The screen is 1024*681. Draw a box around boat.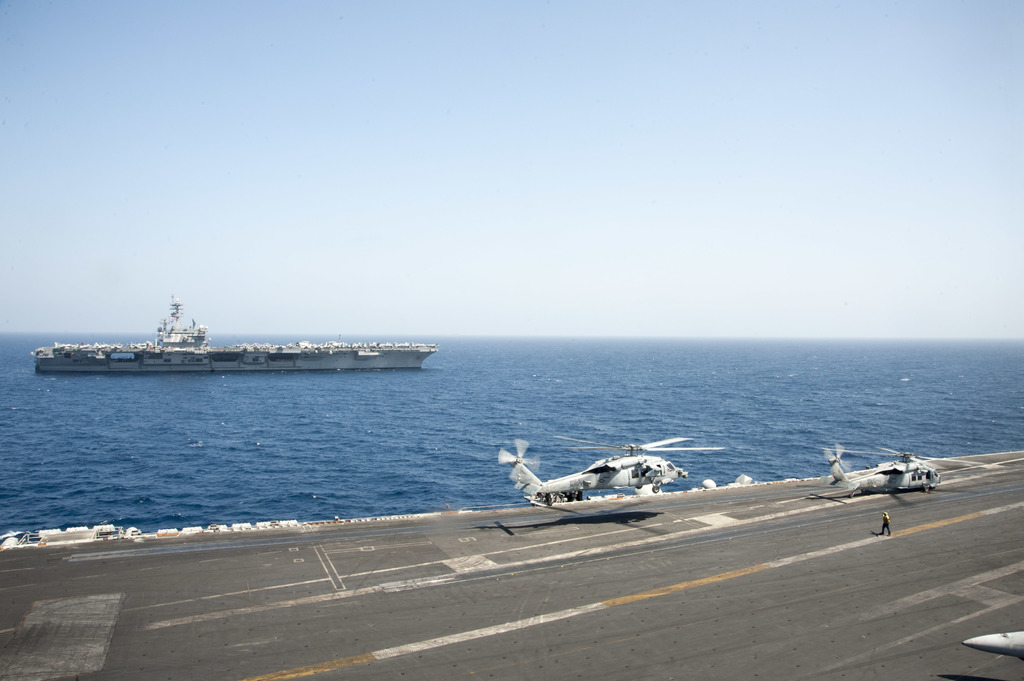
36 301 479 381.
